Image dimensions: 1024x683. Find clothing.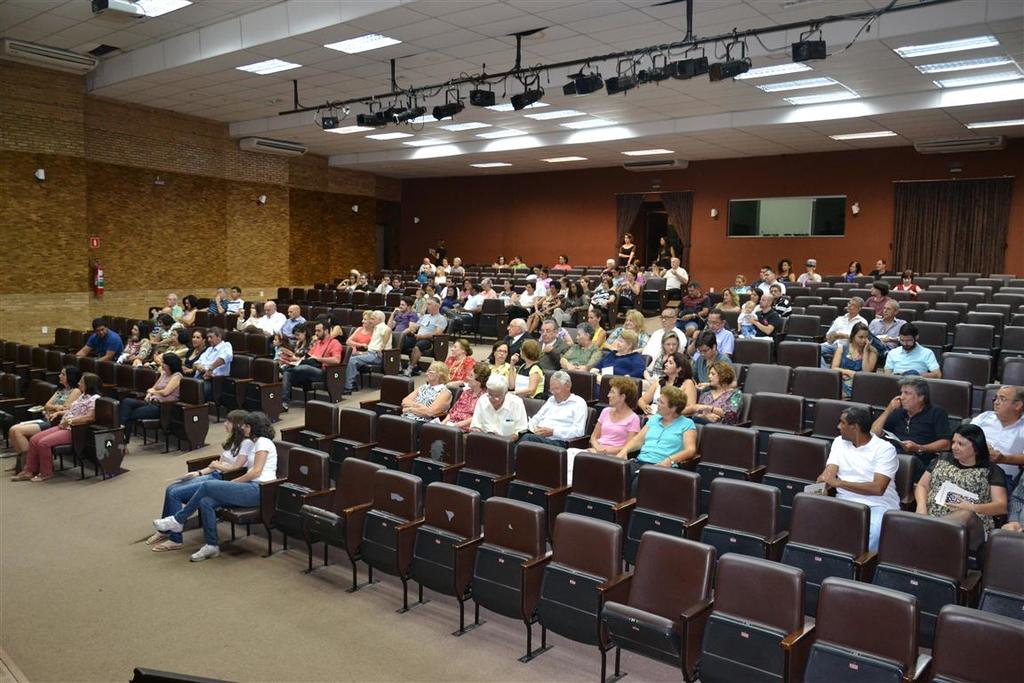
(971,405,1023,484).
